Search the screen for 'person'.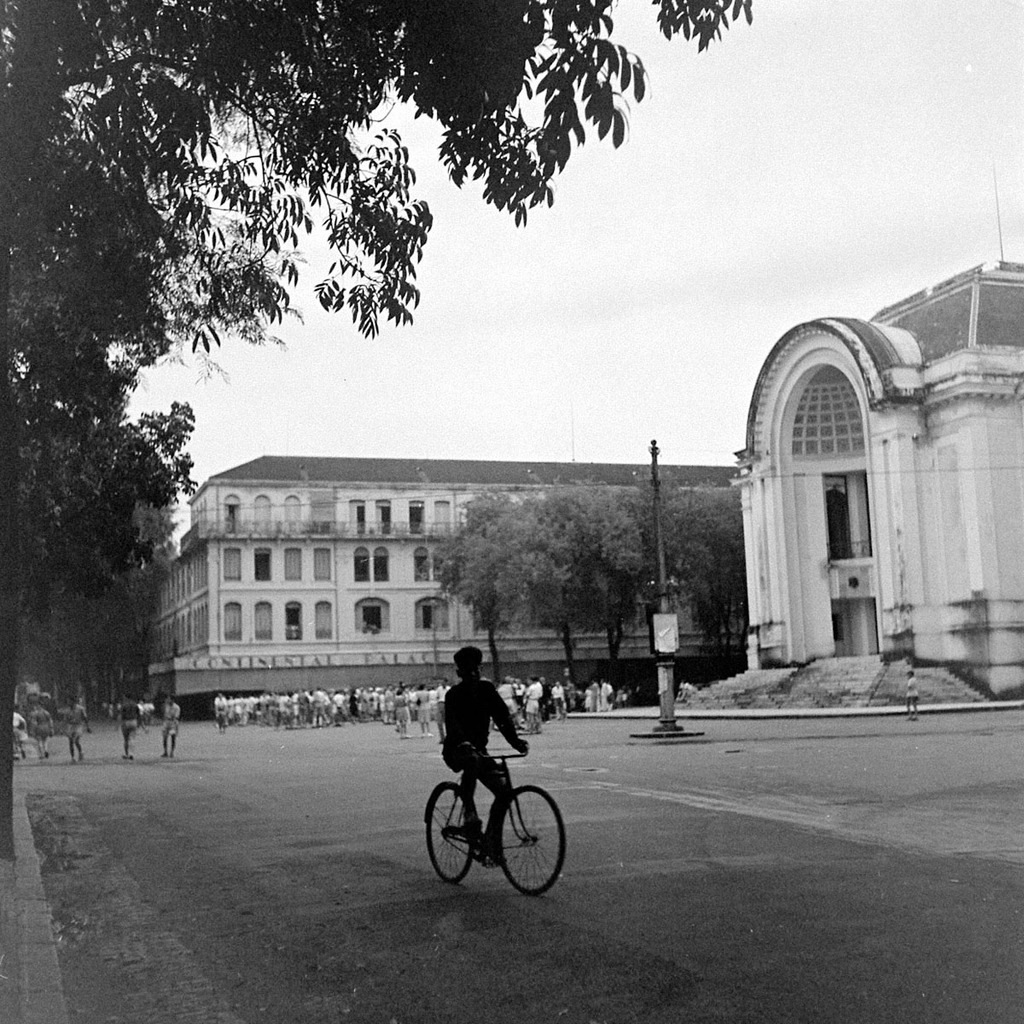
Found at bbox(115, 688, 143, 765).
